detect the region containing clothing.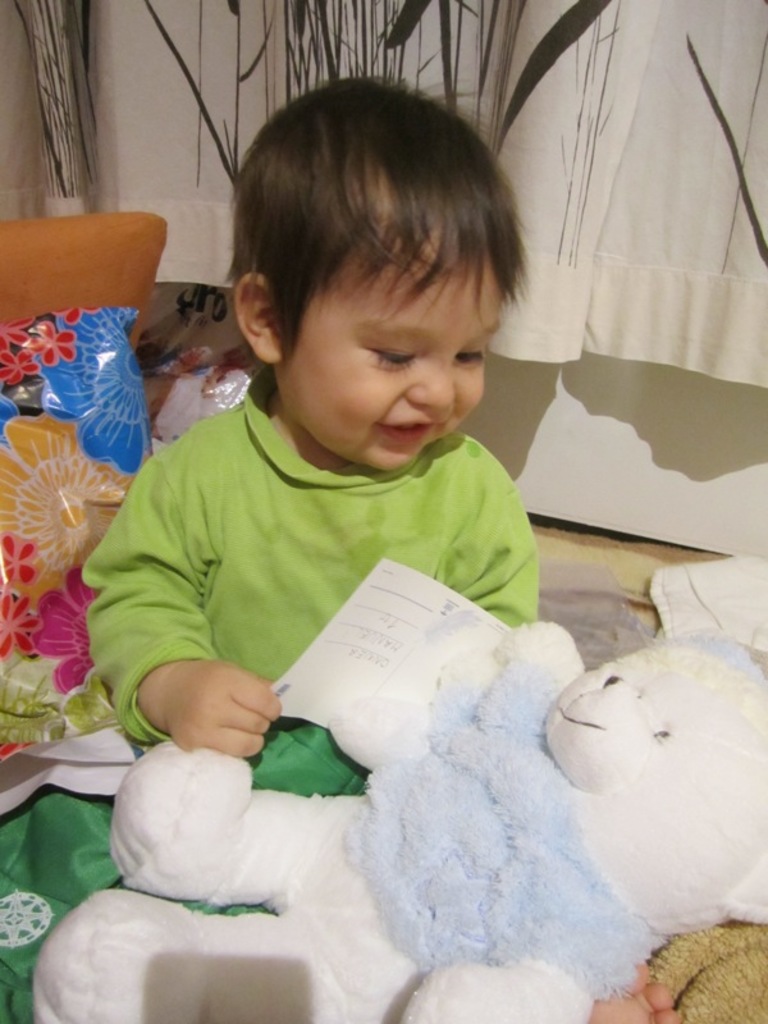
bbox=[81, 370, 544, 750].
